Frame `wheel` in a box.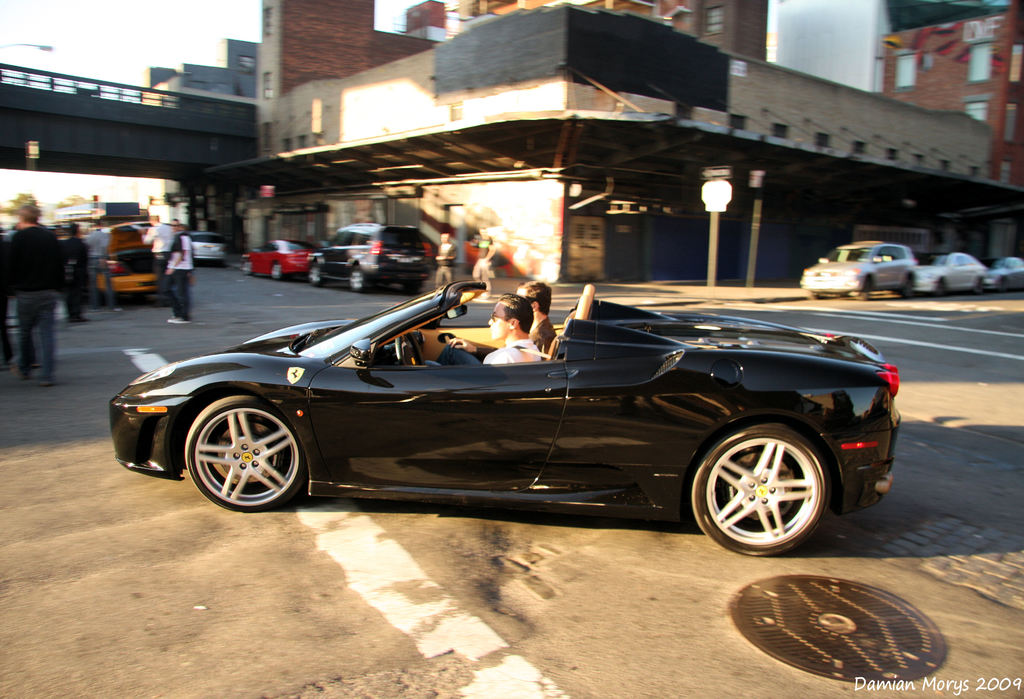
locate(687, 416, 844, 558).
